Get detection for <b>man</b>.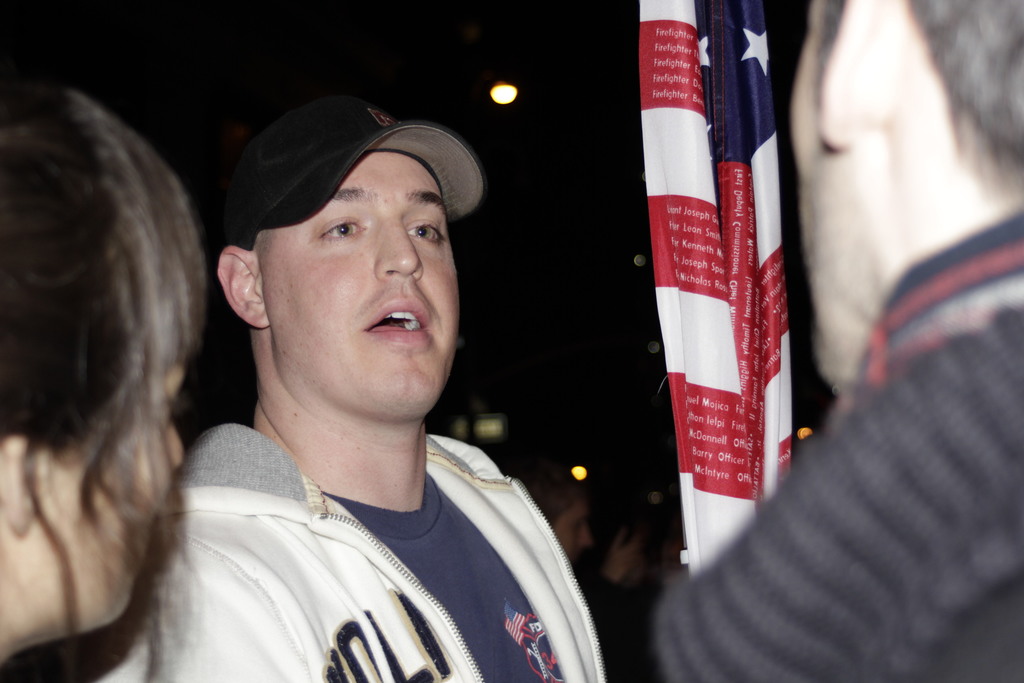
Detection: region(73, 68, 614, 680).
